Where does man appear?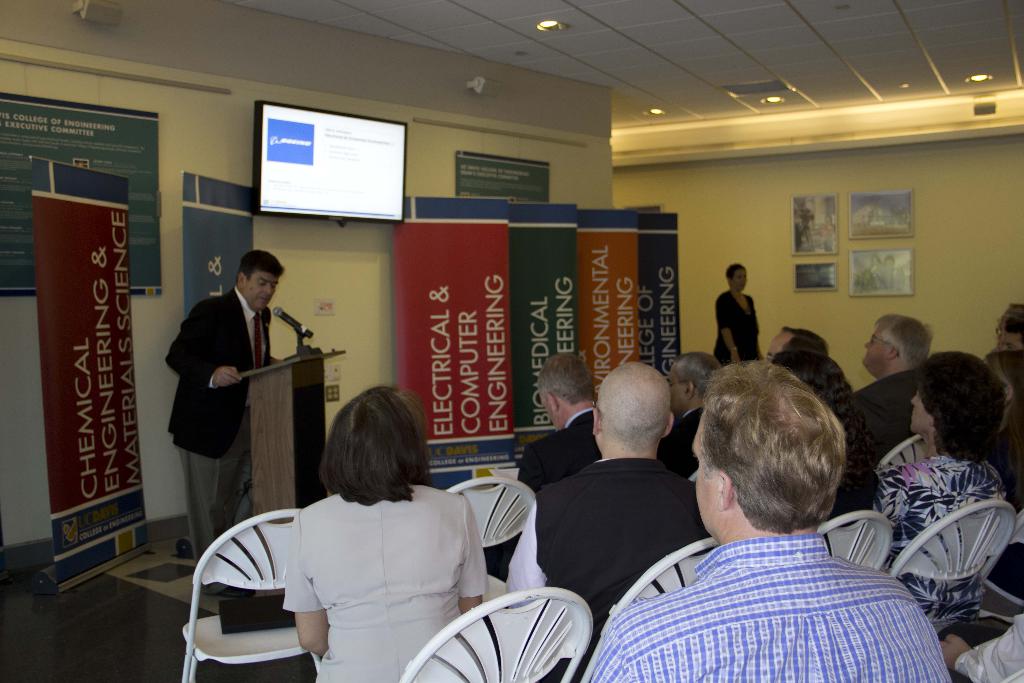
Appears at box=[505, 362, 714, 682].
